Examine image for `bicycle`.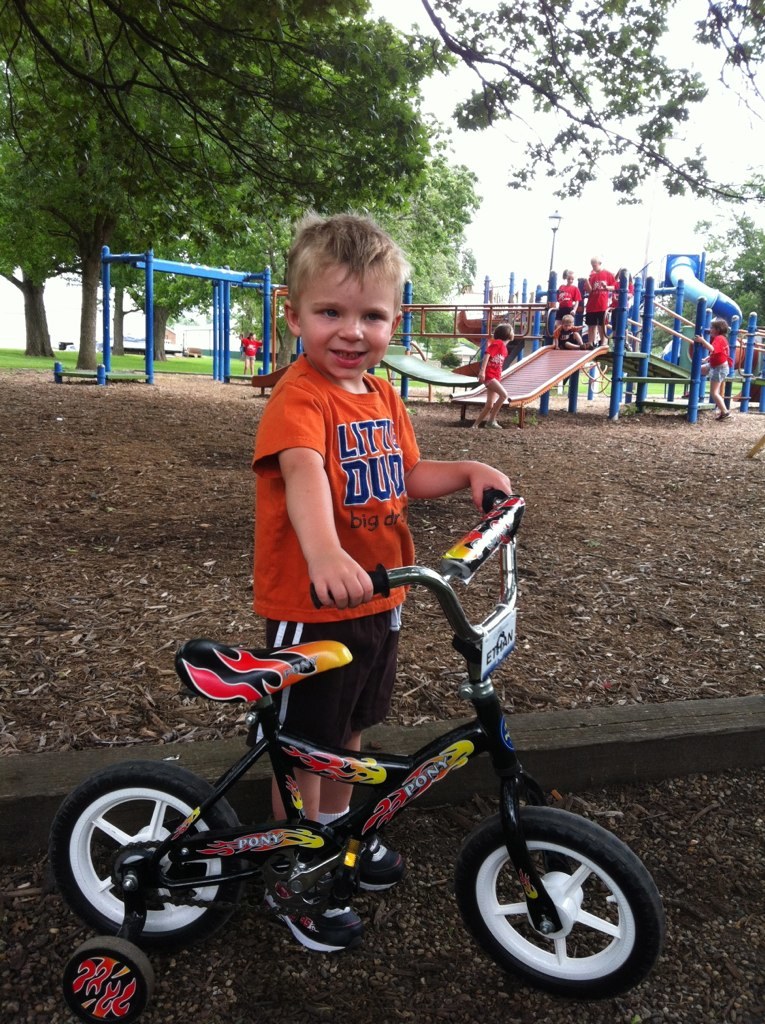
Examination result: box(52, 483, 658, 1023).
